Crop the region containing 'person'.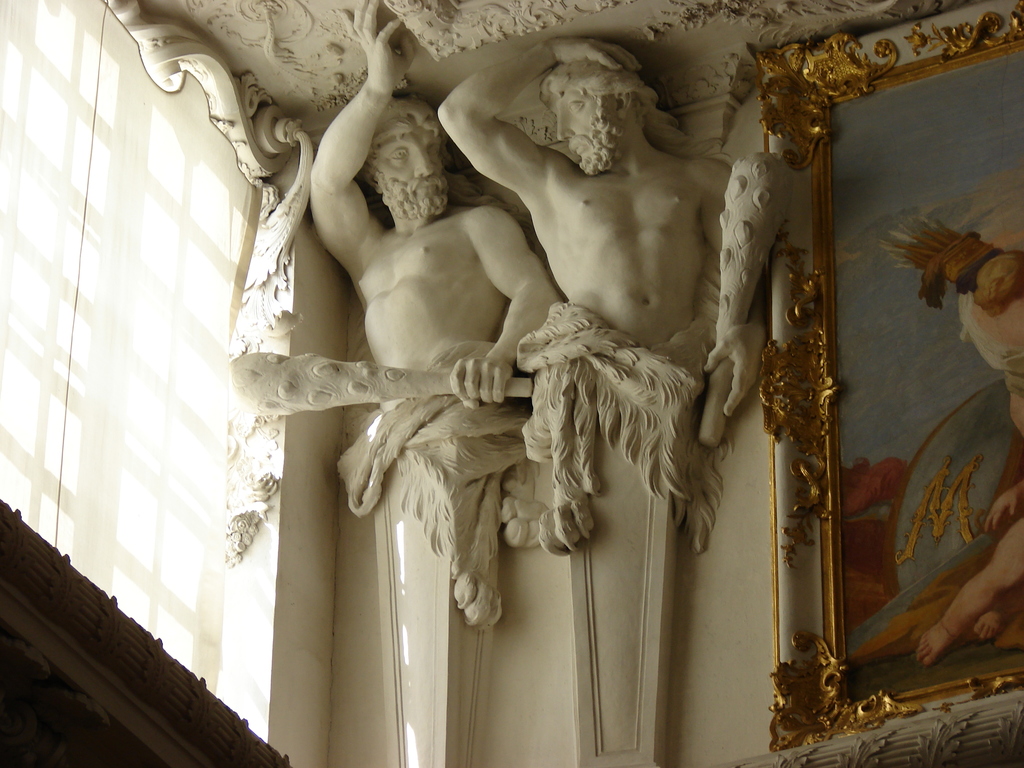
Crop region: box(309, 0, 561, 408).
